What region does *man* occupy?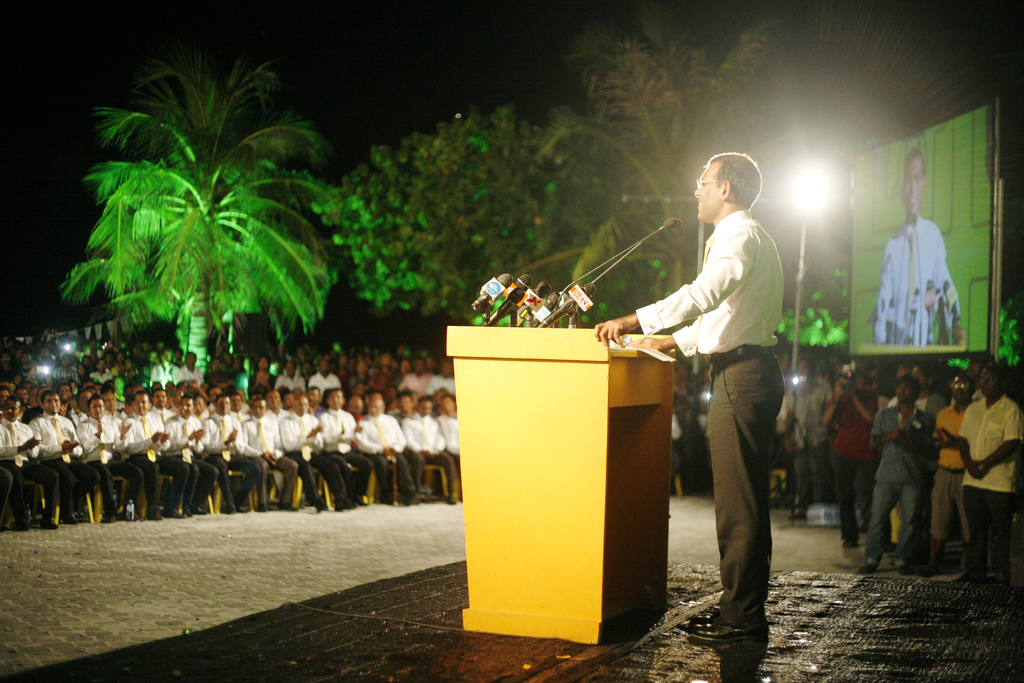
[left=874, top=377, right=933, bottom=563].
